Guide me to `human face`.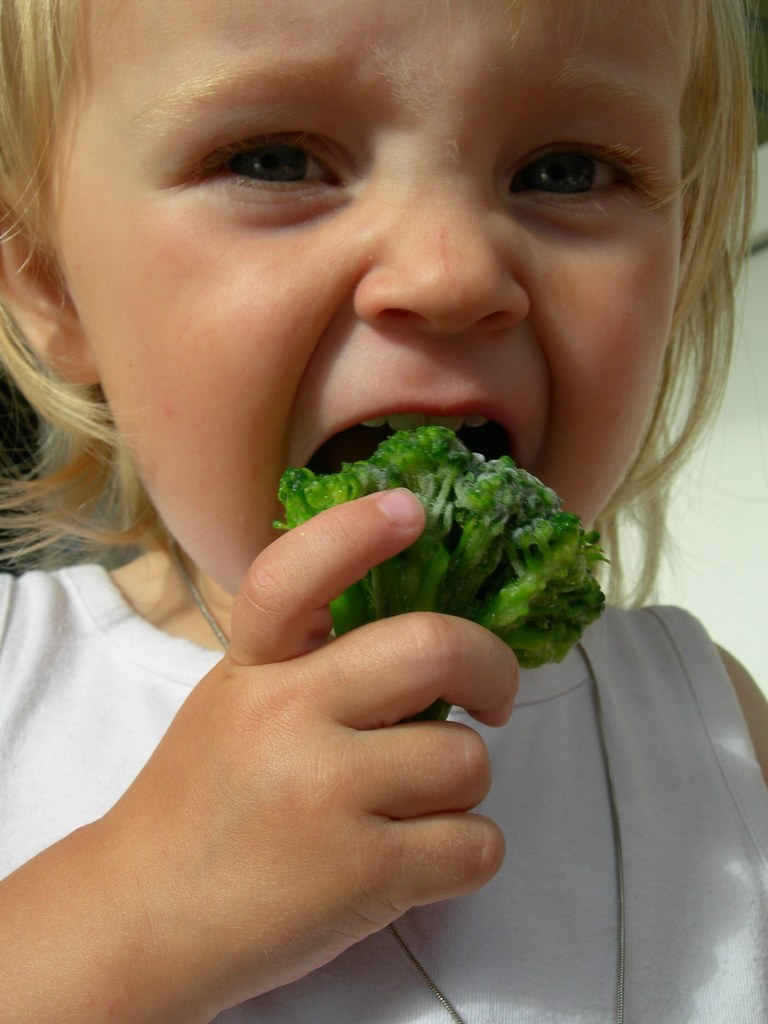
Guidance: detection(91, 0, 691, 644).
